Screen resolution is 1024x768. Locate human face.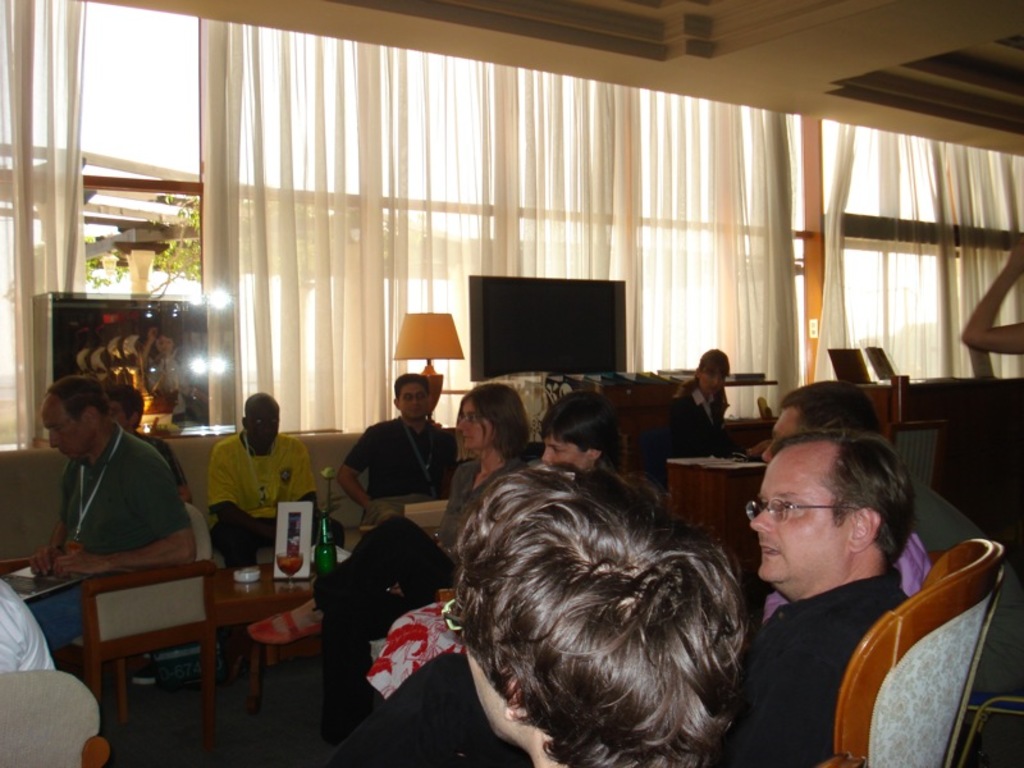
(left=403, top=379, right=424, bottom=417).
